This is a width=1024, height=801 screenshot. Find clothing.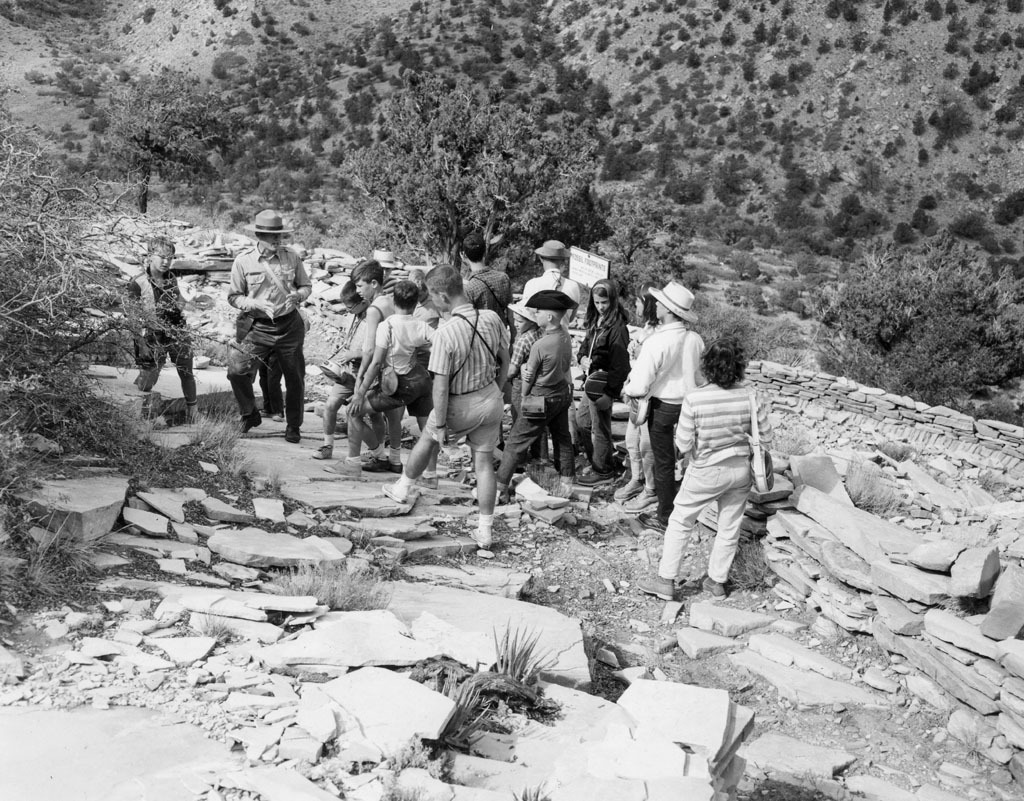
Bounding box: <box>240,294,294,422</box>.
